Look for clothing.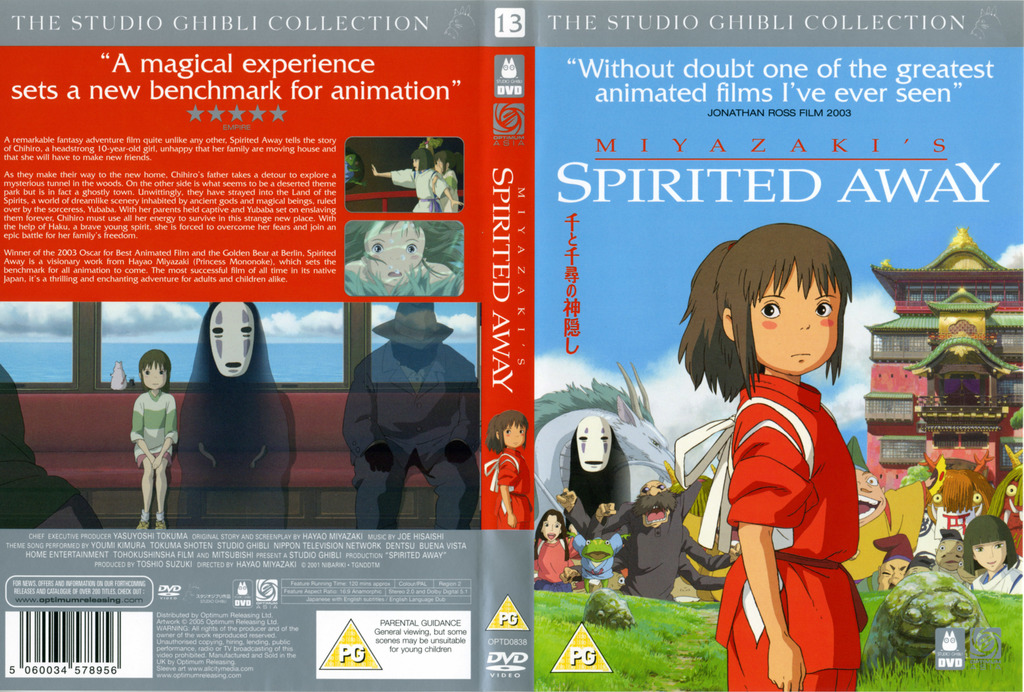
Found: box(532, 535, 581, 588).
